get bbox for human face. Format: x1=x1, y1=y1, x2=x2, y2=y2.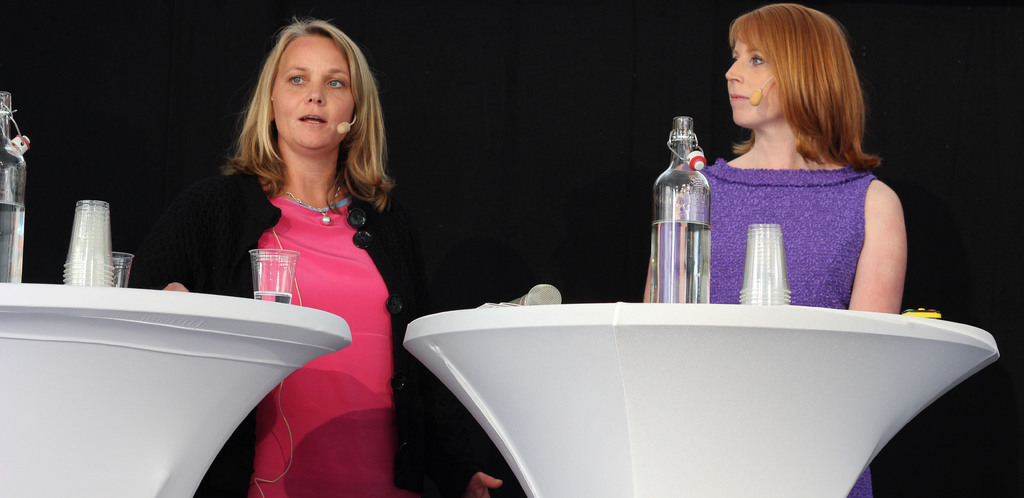
x1=276, y1=39, x2=359, y2=145.
